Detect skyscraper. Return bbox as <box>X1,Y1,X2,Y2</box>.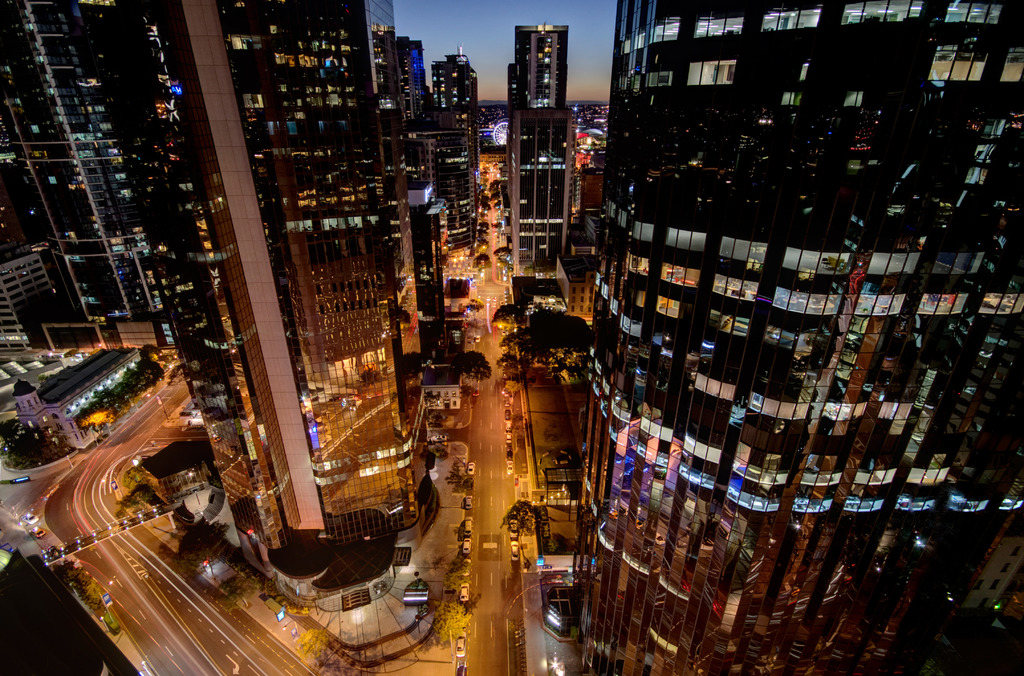
<box>492,24,588,282</box>.
